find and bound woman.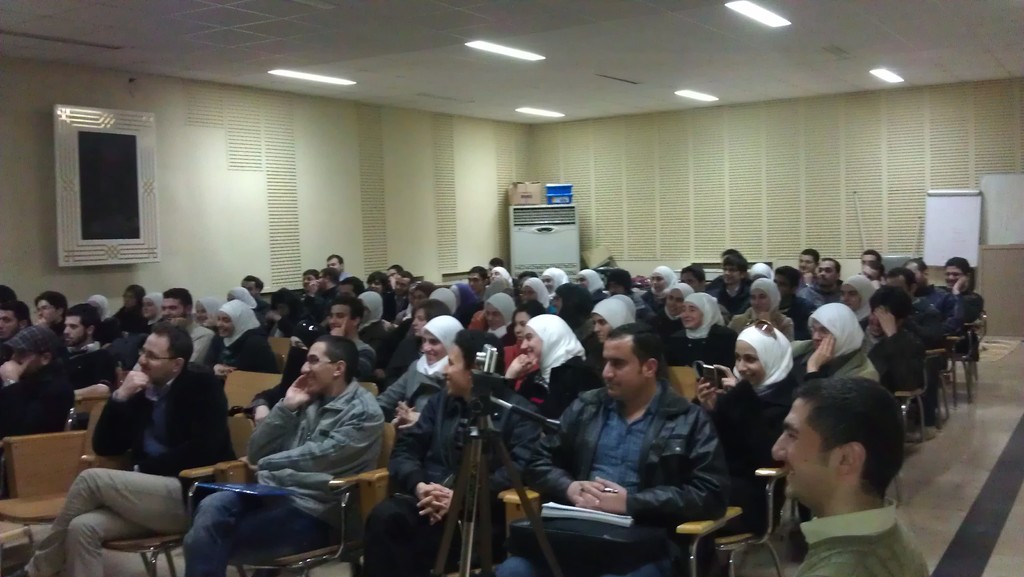
Bound: 500/312/595/417.
